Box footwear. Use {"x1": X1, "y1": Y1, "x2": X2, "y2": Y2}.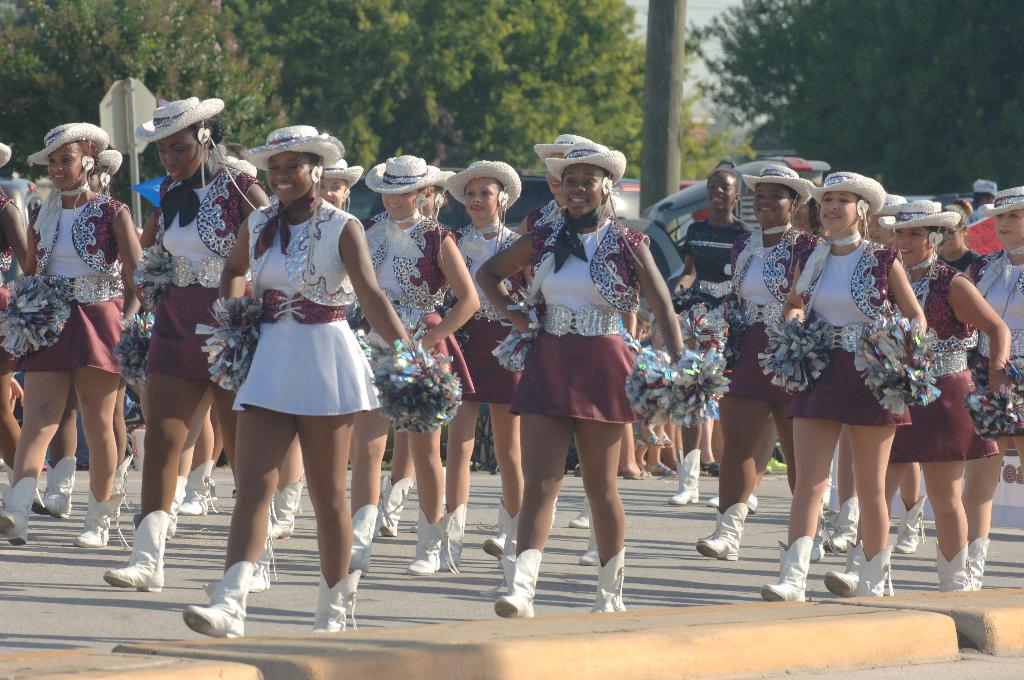
{"x1": 705, "y1": 460, "x2": 723, "y2": 478}.
